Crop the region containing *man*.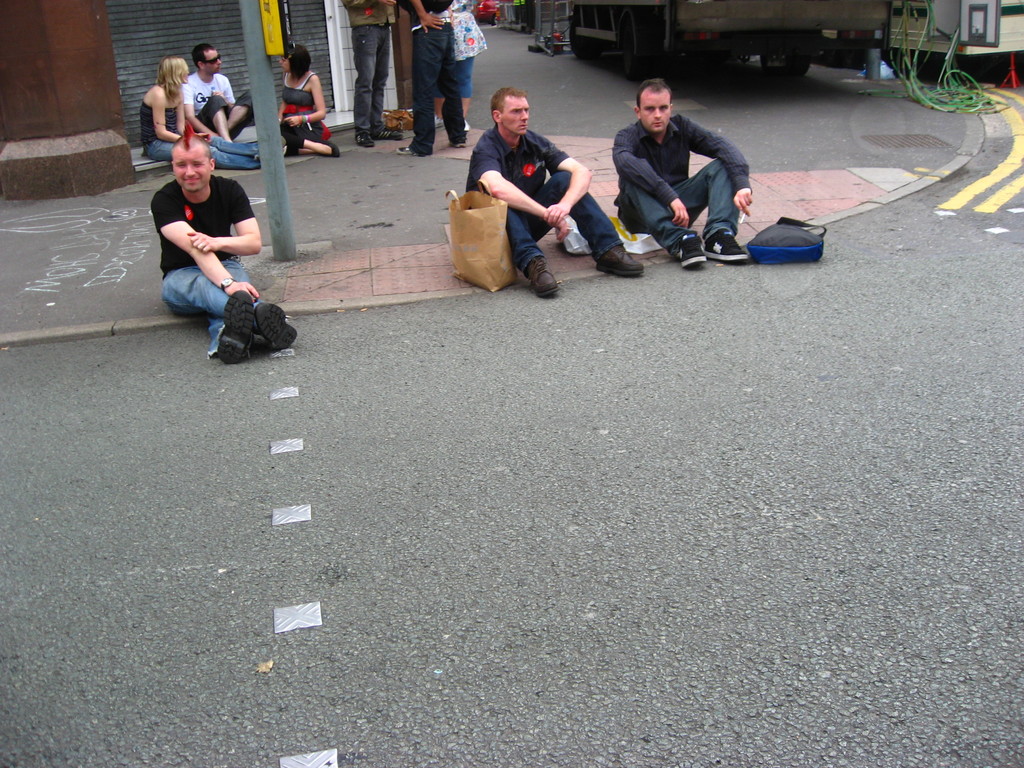
Crop region: x1=467, y1=84, x2=646, y2=294.
